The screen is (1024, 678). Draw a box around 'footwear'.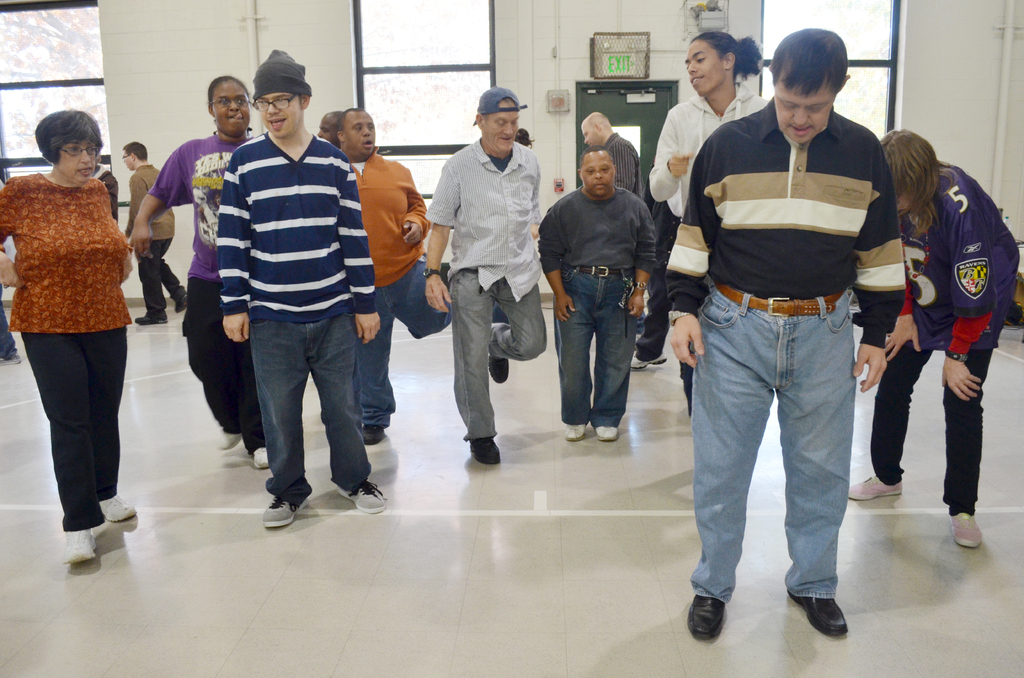
locate(0, 354, 24, 360).
